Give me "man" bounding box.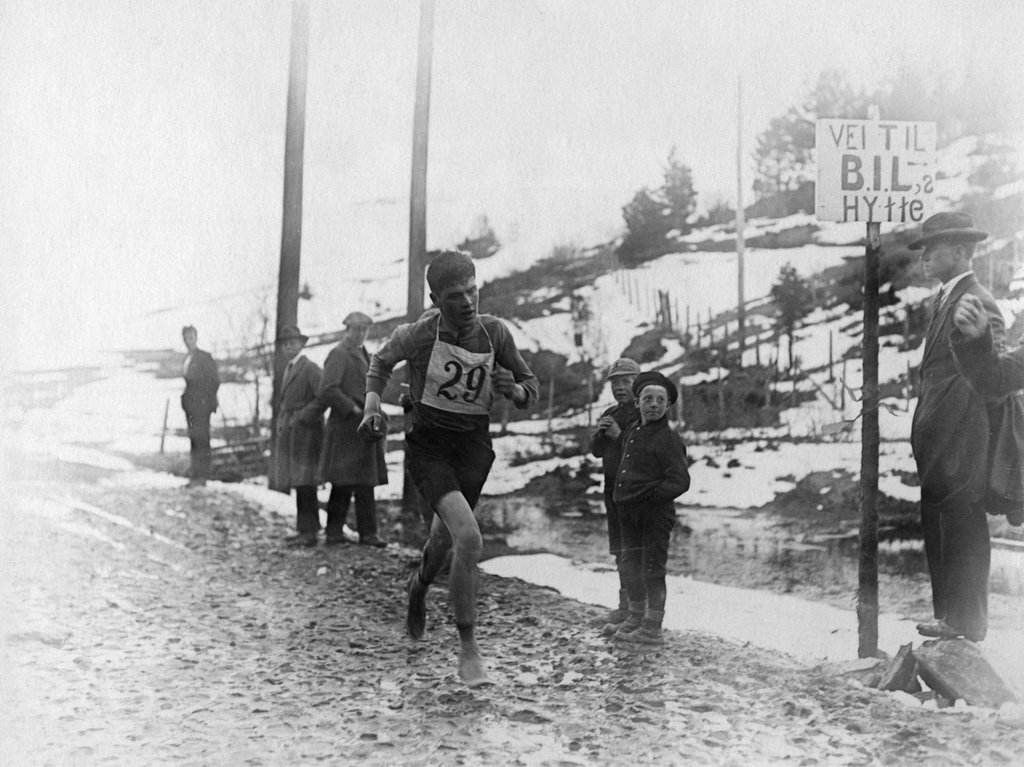
bbox(377, 268, 535, 689).
